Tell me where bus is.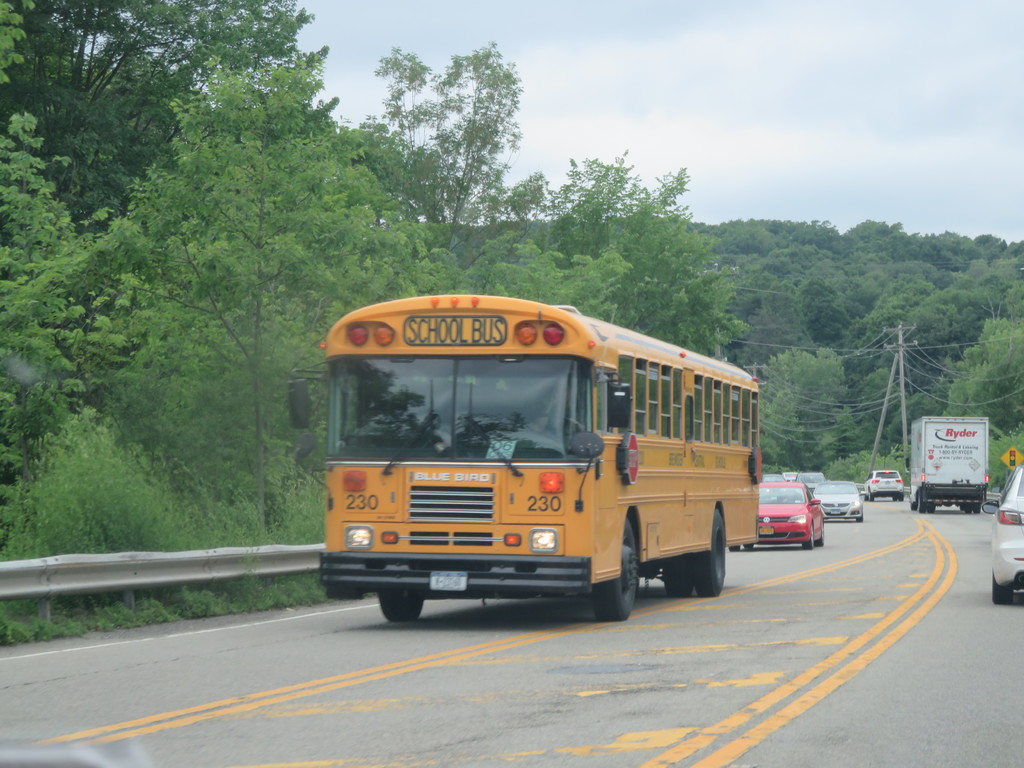
bus is at <bbox>289, 287, 765, 625</bbox>.
